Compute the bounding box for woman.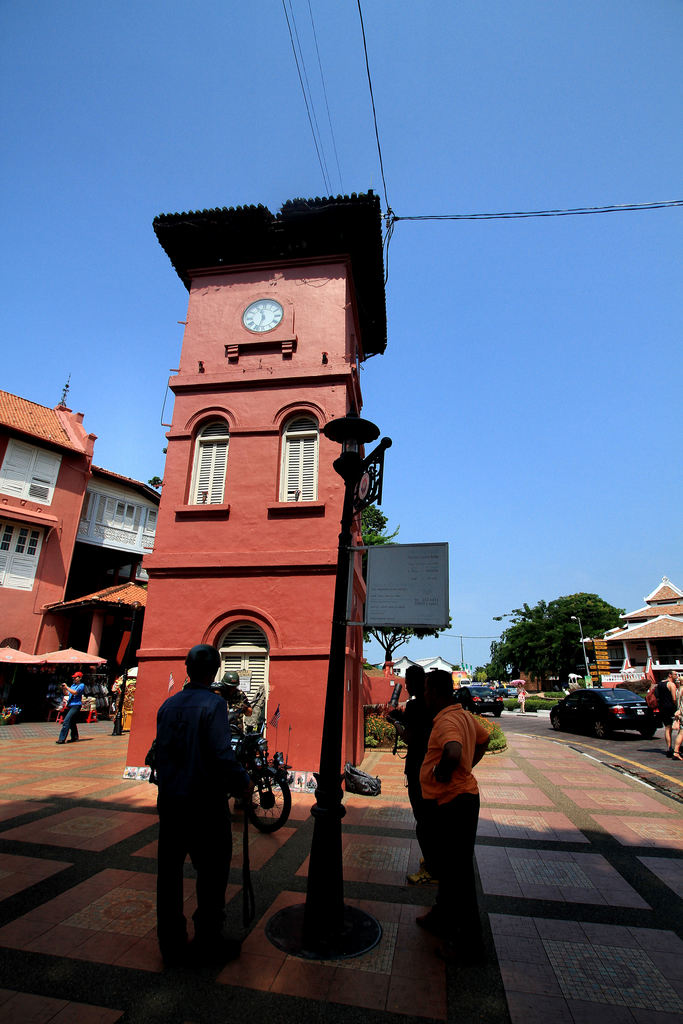
(672, 689, 682, 760).
